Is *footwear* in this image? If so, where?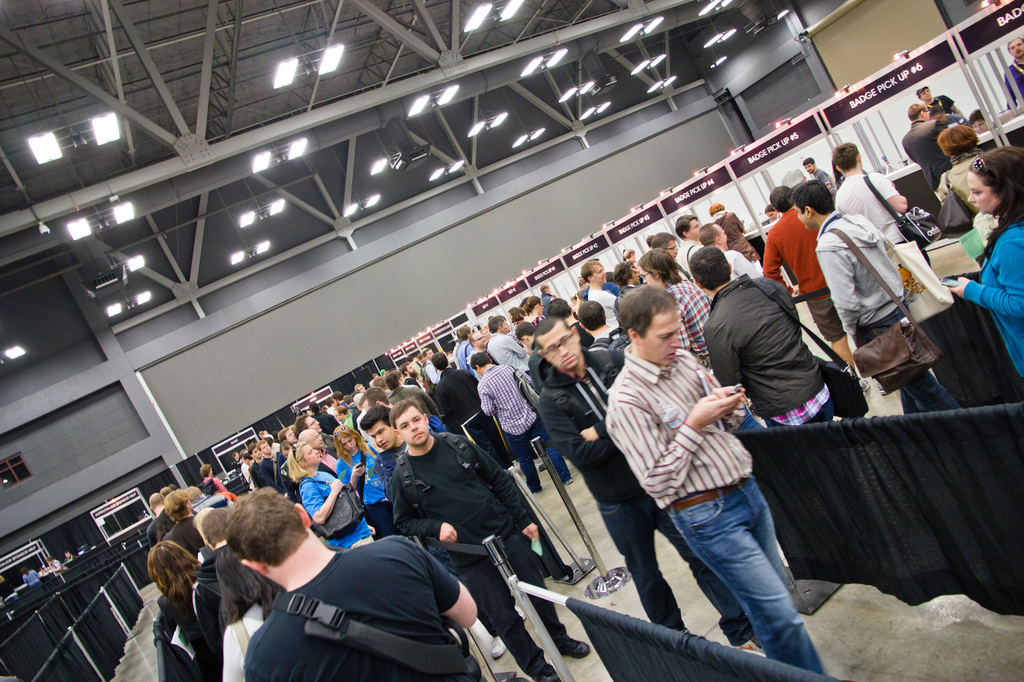
Yes, at x1=538 y1=662 x2=565 y2=681.
